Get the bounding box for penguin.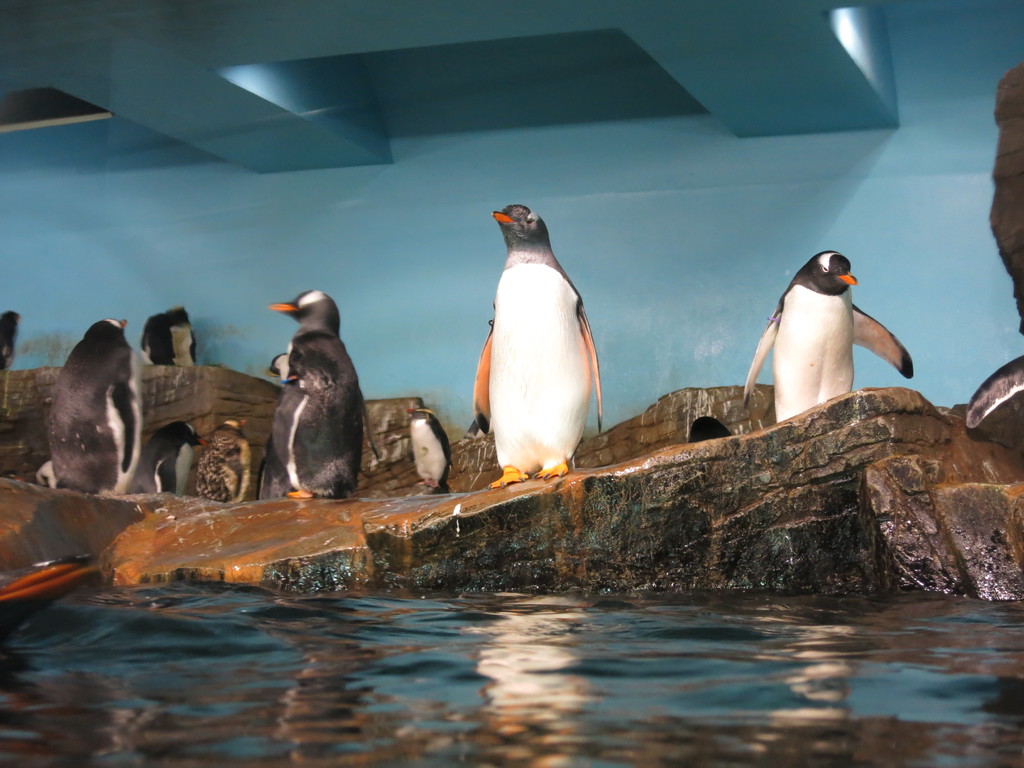
[267,286,375,498].
